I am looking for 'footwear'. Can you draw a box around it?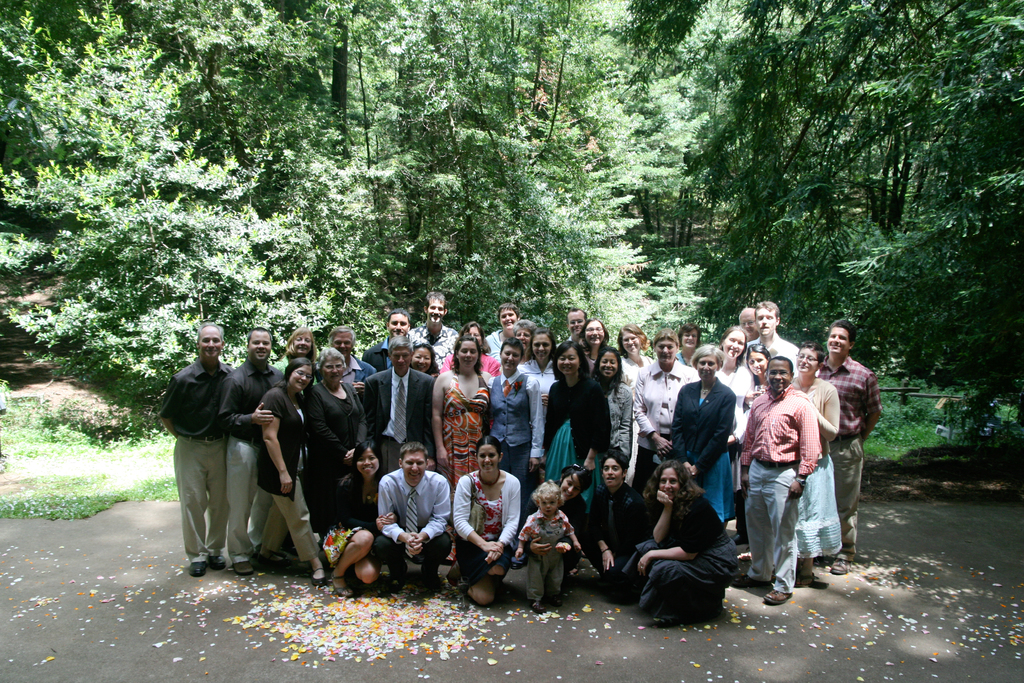
Sure, the bounding box is x1=728, y1=573, x2=773, y2=589.
